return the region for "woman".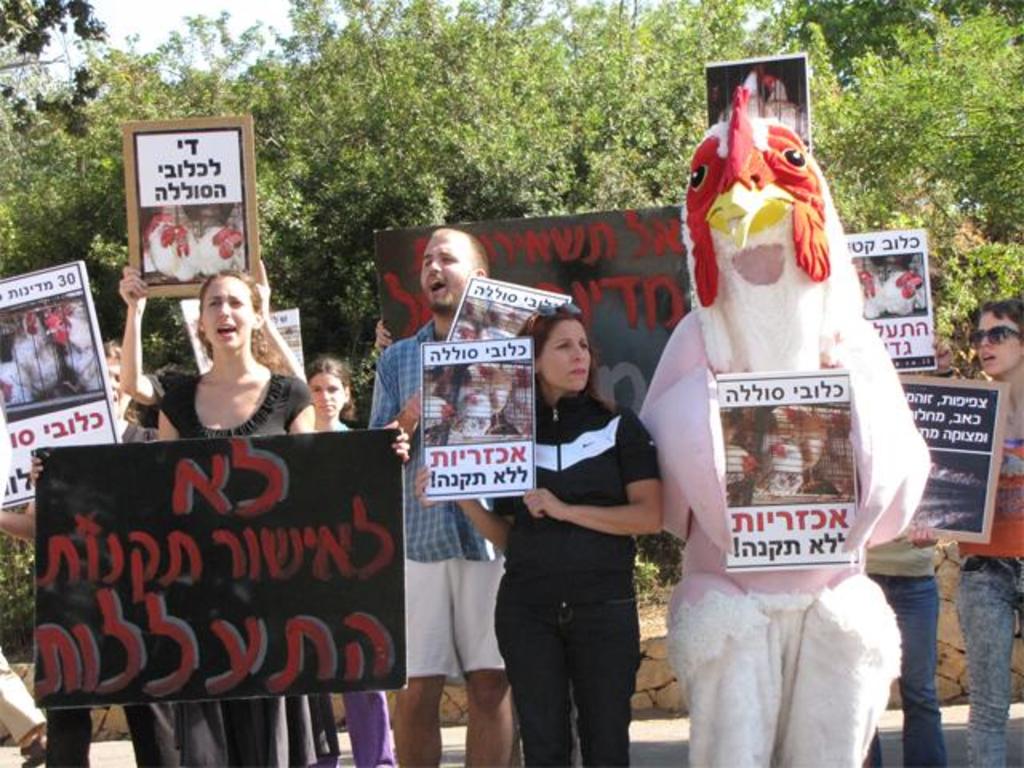
<box>901,291,1022,766</box>.
